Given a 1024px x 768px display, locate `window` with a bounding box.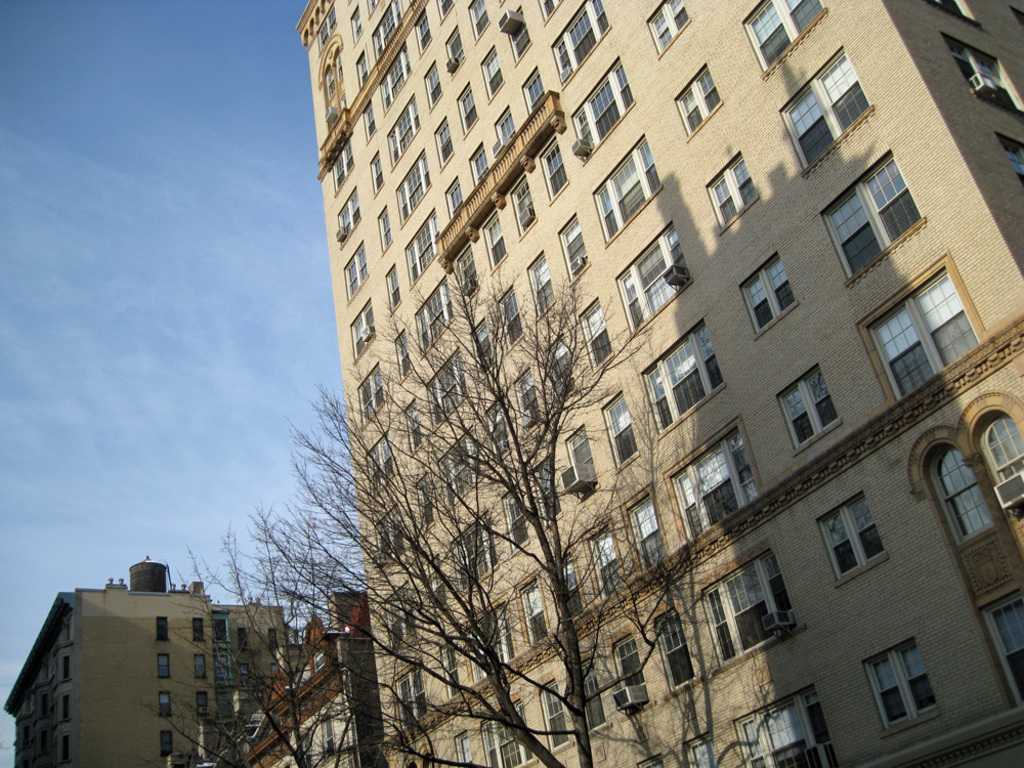
Located: 401,397,423,454.
